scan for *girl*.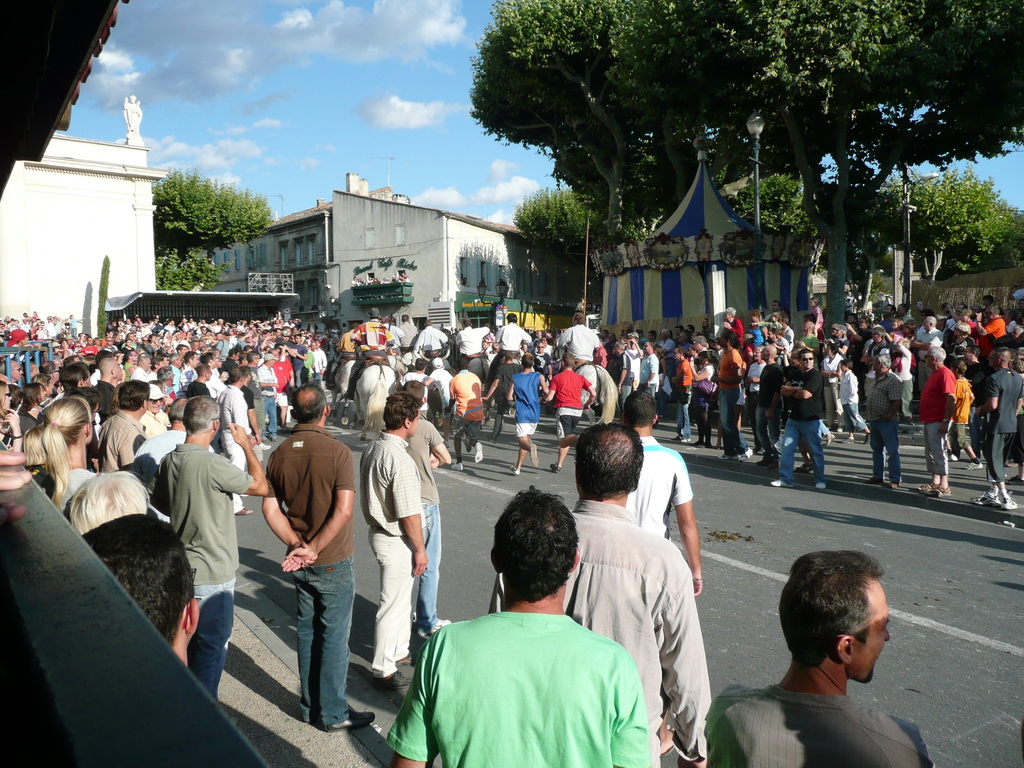
Scan result: {"left": 0, "top": 379, "right": 20, "bottom": 449}.
